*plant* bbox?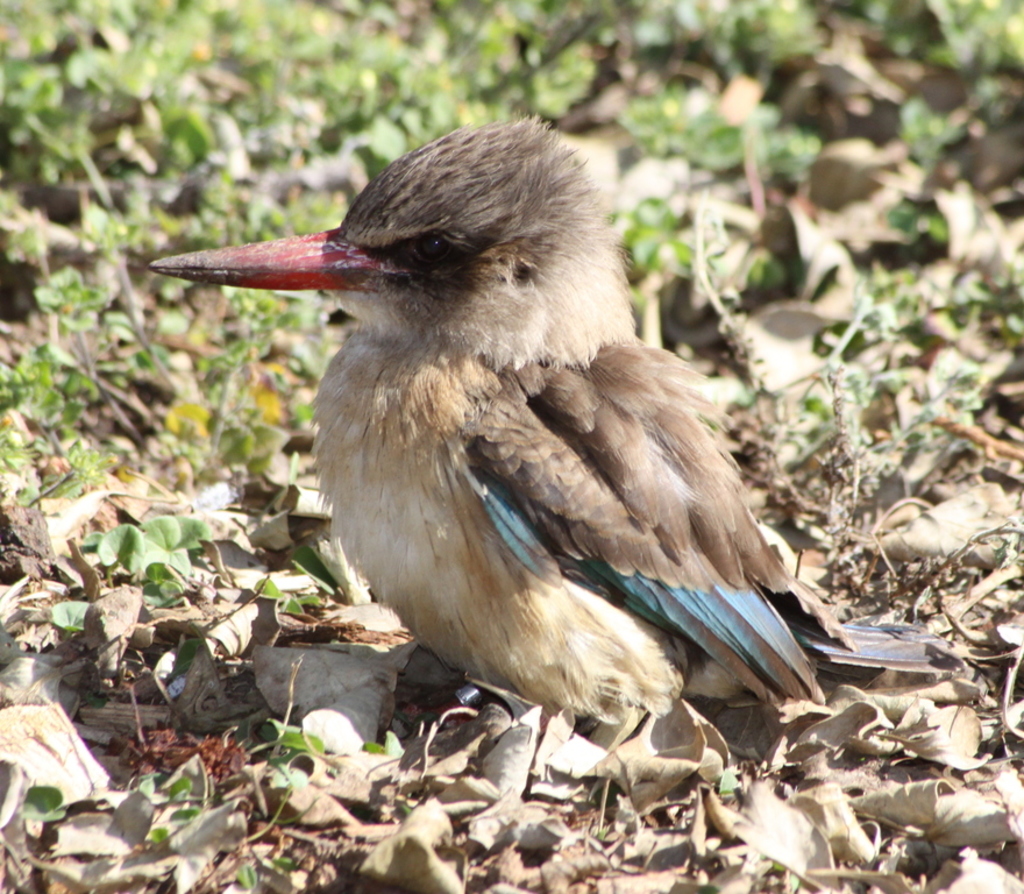
[270,852,301,879]
